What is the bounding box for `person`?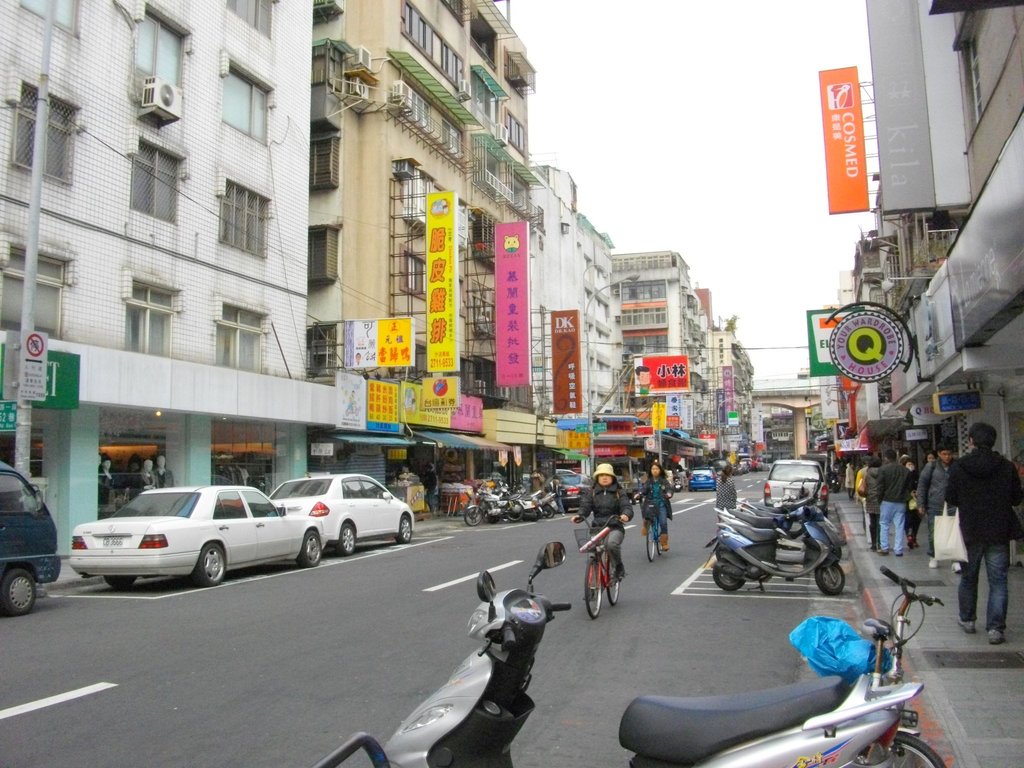
bbox=(844, 458, 856, 500).
